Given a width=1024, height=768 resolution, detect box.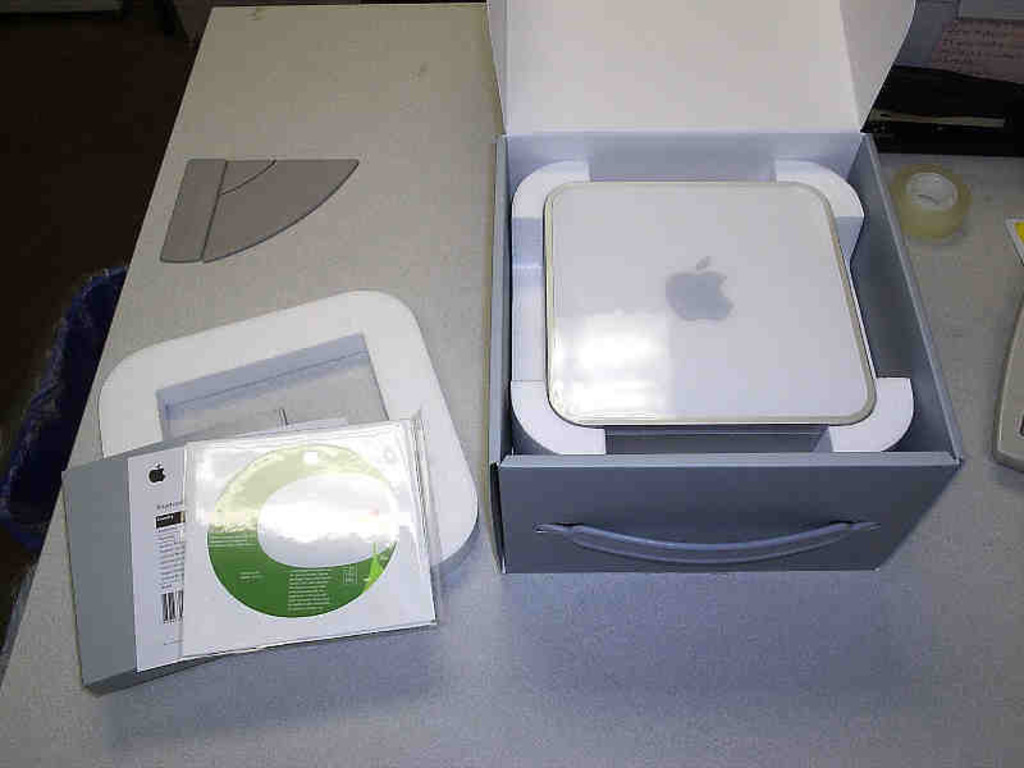
locate(97, 288, 480, 575).
